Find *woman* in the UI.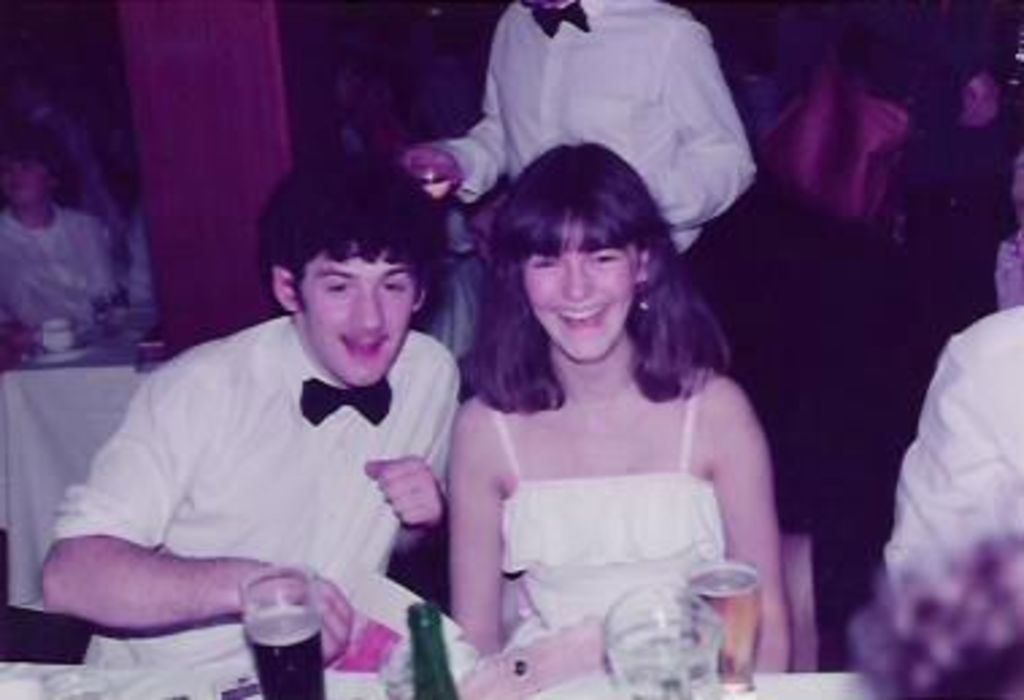
UI element at locate(419, 195, 792, 649).
